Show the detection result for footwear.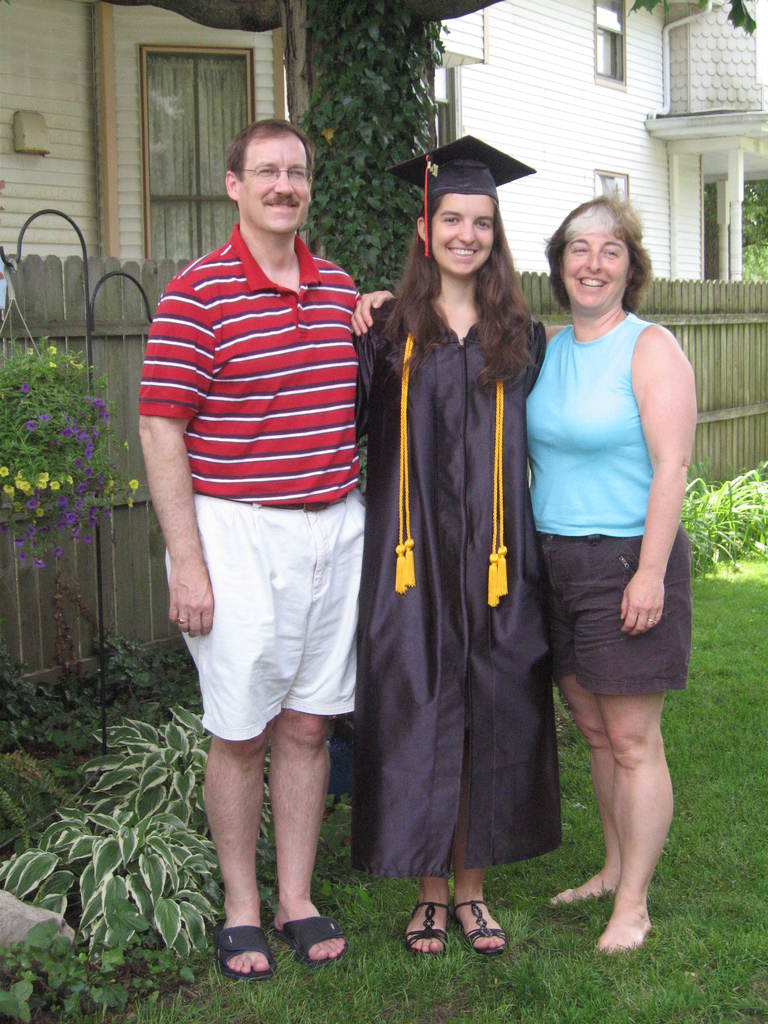
398:897:444:956.
